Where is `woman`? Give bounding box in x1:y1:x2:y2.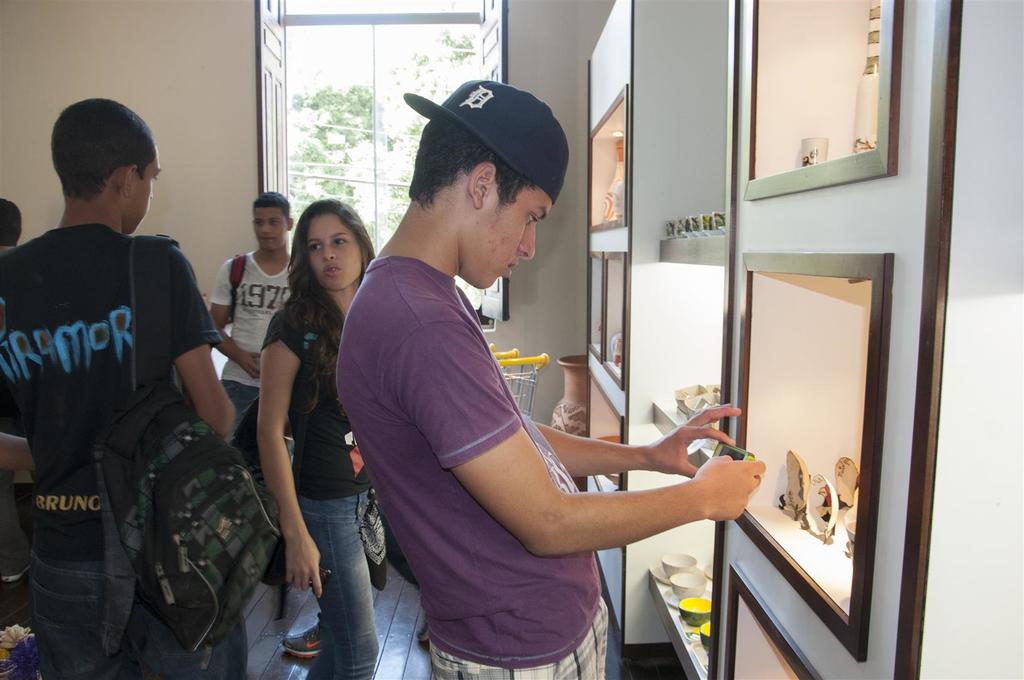
235:191:365:669.
